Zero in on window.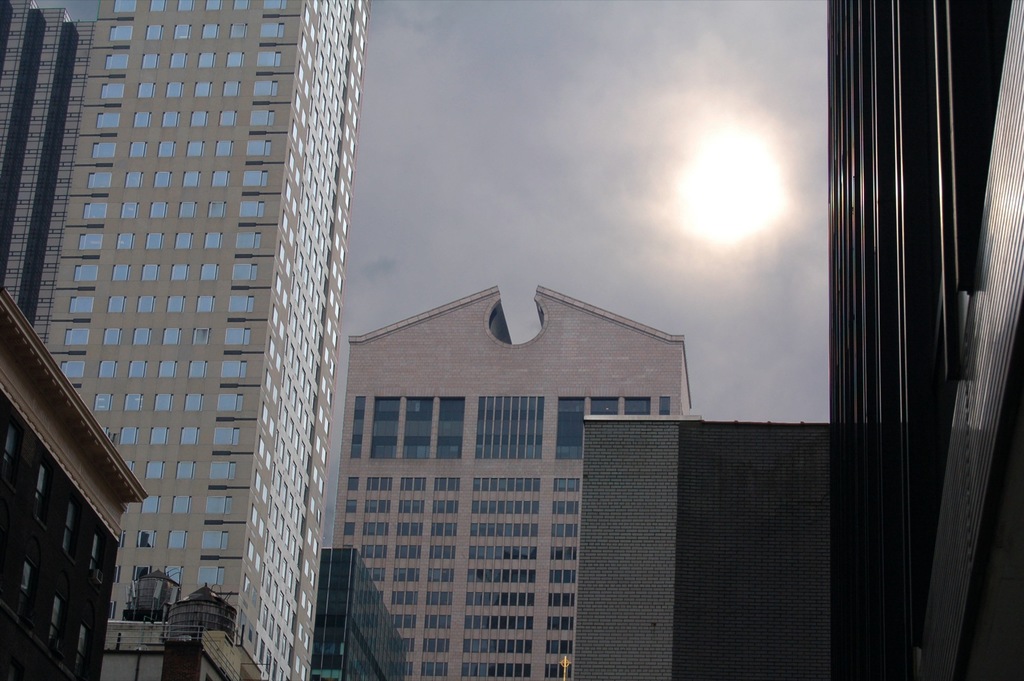
Zeroed in: l=145, t=26, r=164, b=41.
